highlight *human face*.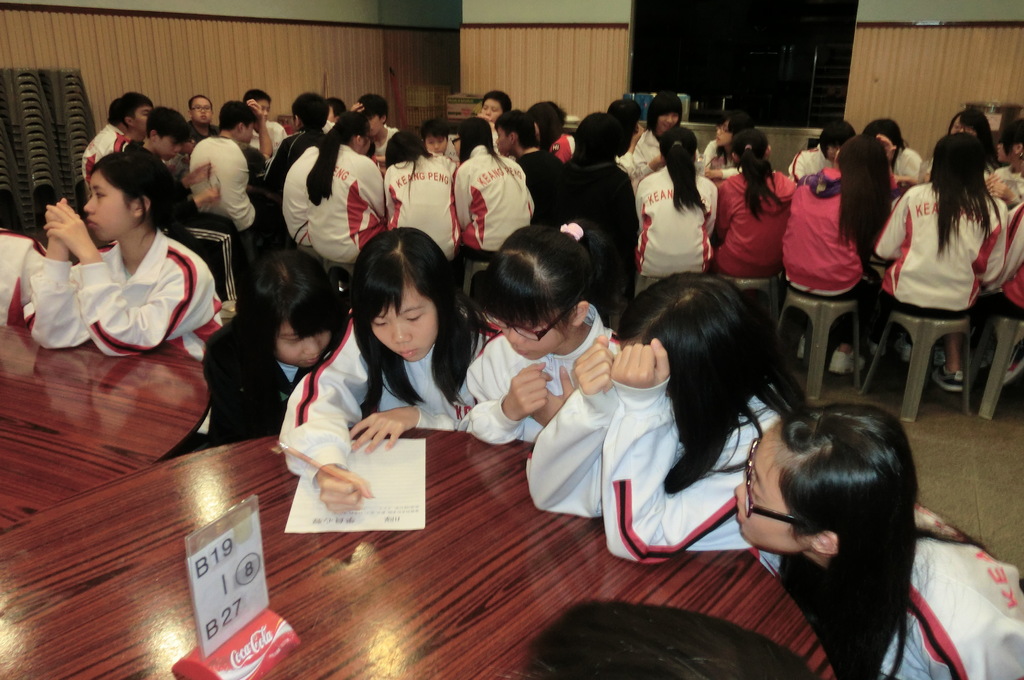
Highlighted region: locate(374, 294, 443, 365).
